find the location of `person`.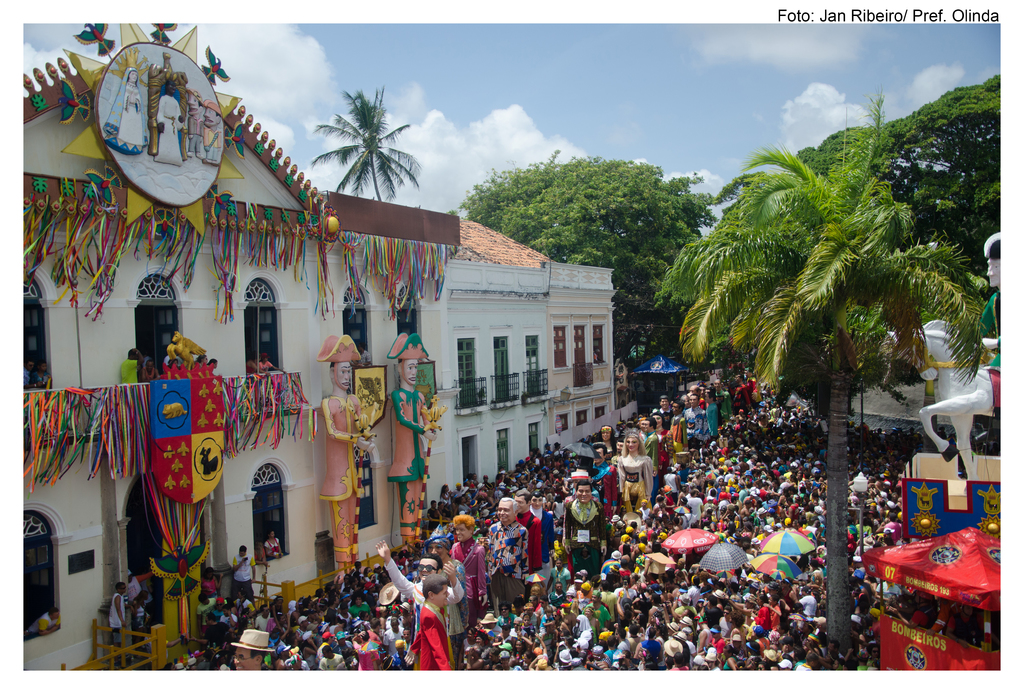
Location: locate(200, 101, 223, 166).
